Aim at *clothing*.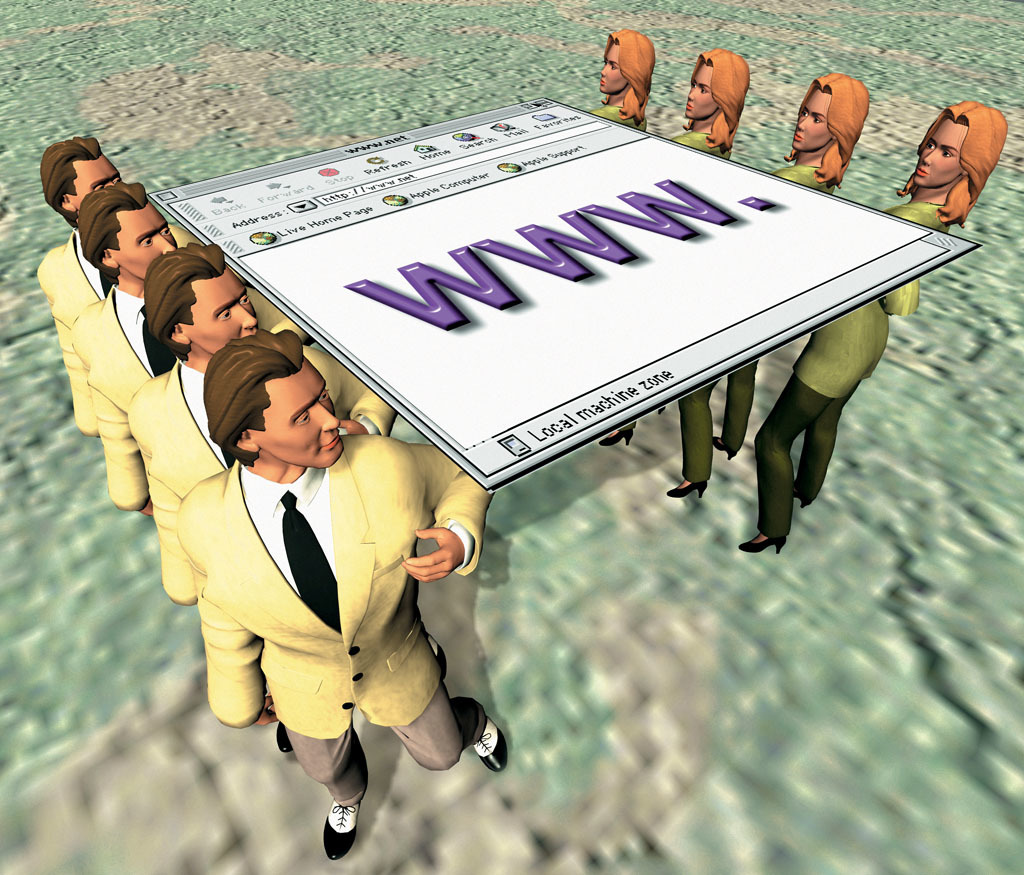
Aimed at x1=599, y1=97, x2=636, y2=120.
